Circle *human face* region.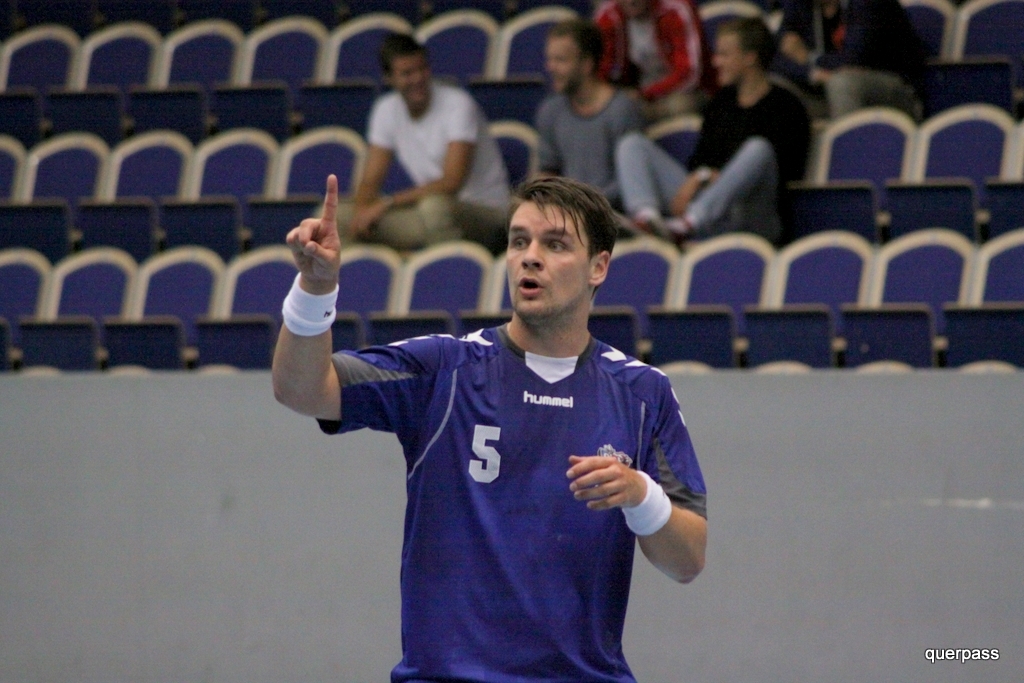
Region: {"x1": 505, "y1": 201, "x2": 592, "y2": 325}.
